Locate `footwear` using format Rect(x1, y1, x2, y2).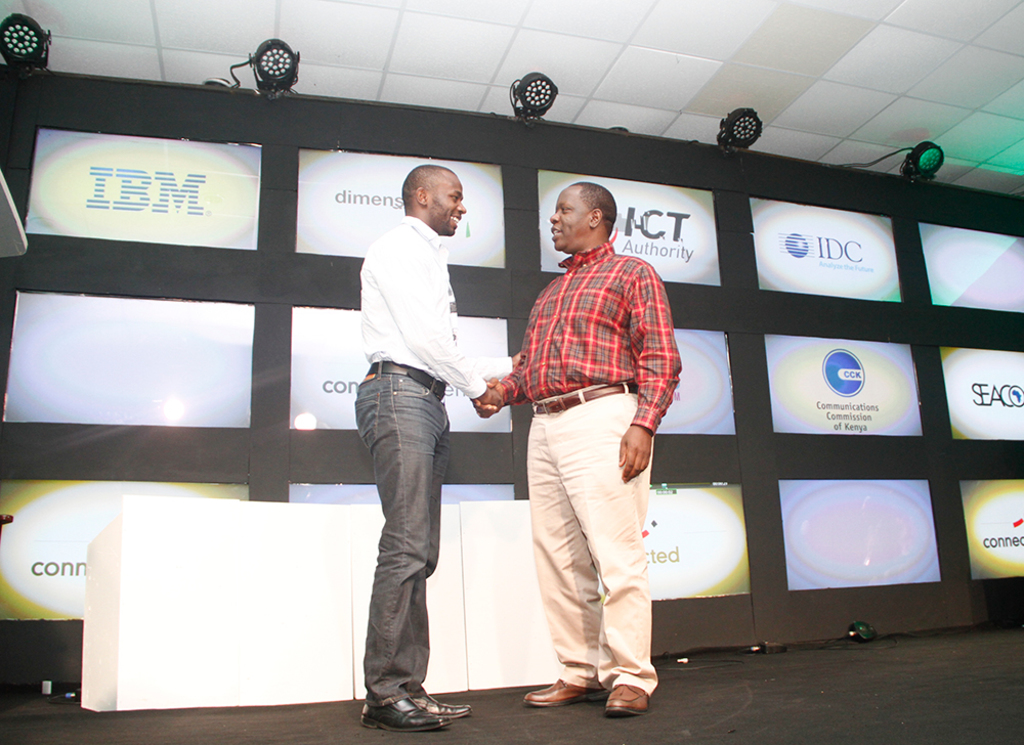
Rect(605, 685, 647, 715).
